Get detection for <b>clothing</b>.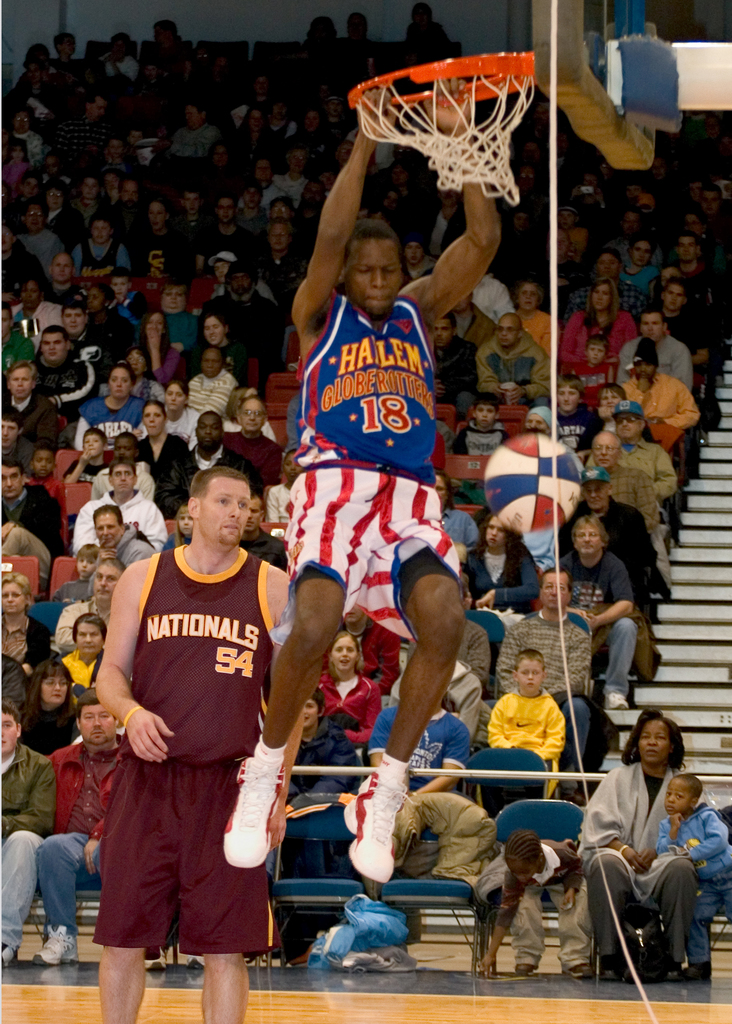
Detection: crop(67, 651, 106, 688).
